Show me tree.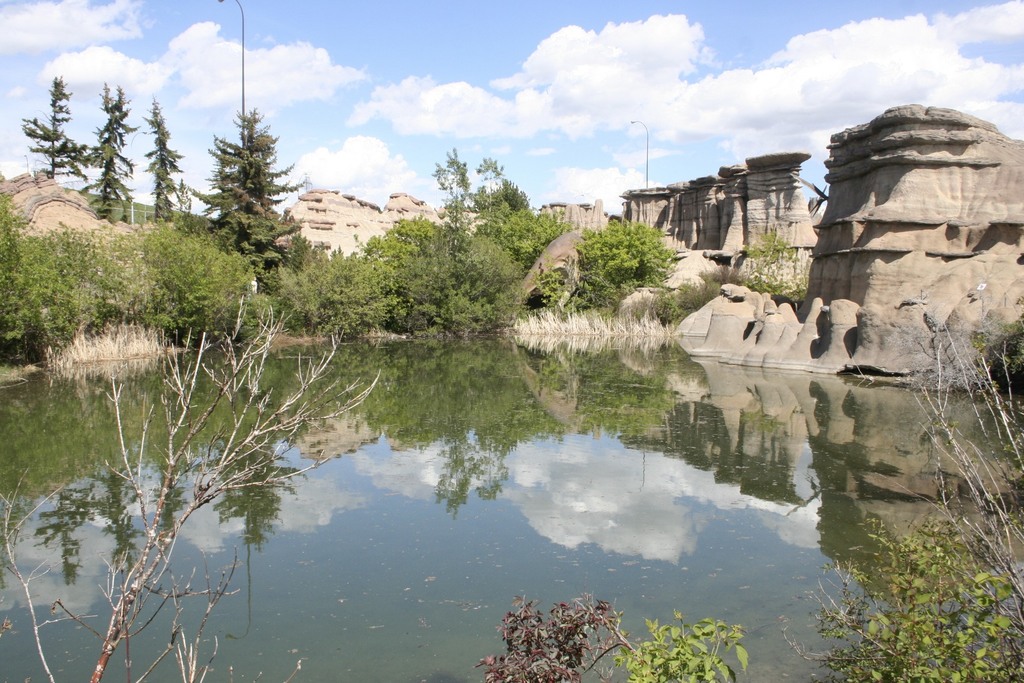
tree is here: {"x1": 24, "y1": 74, "x2": 87, "y2": 180}.
